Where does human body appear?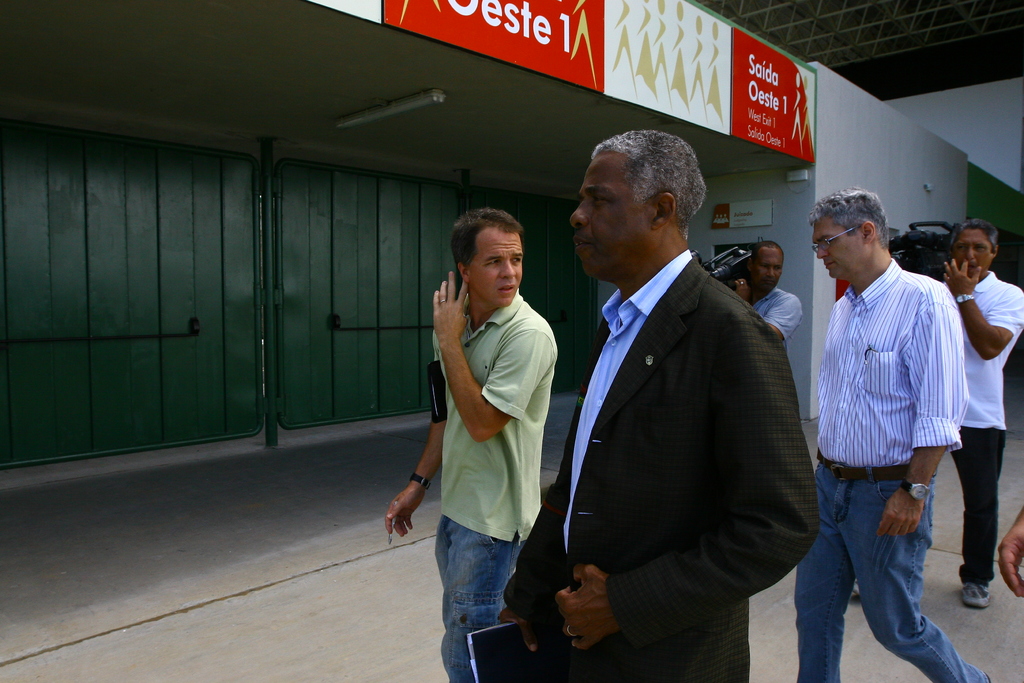
Appears at l=414, t=230, r=572, b=671.
